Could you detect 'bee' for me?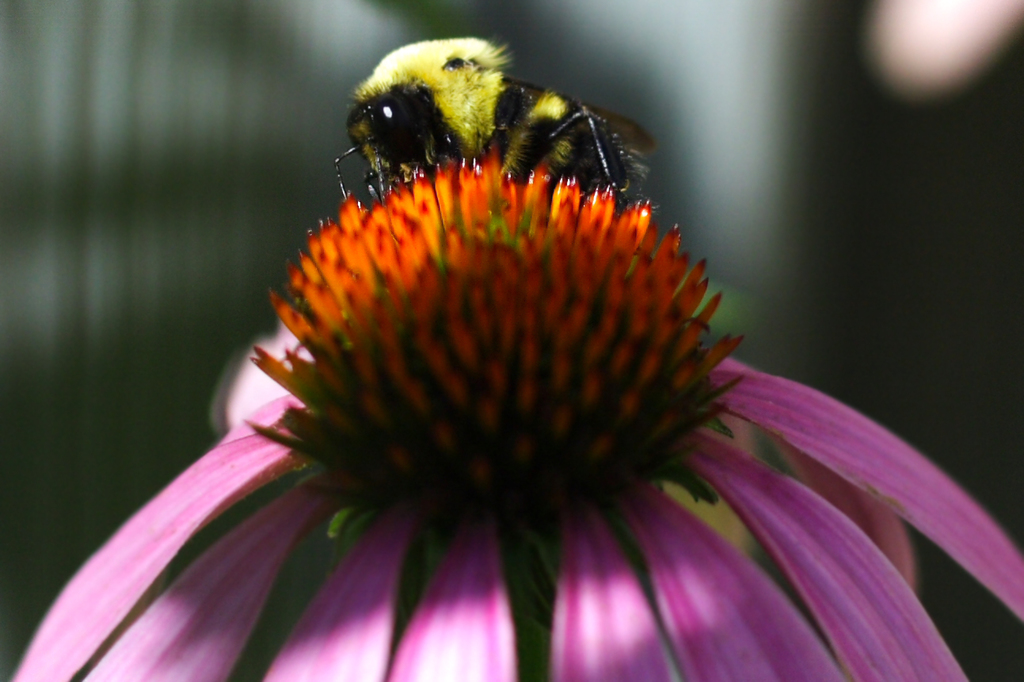
Detection result: (321,32,657,229).
